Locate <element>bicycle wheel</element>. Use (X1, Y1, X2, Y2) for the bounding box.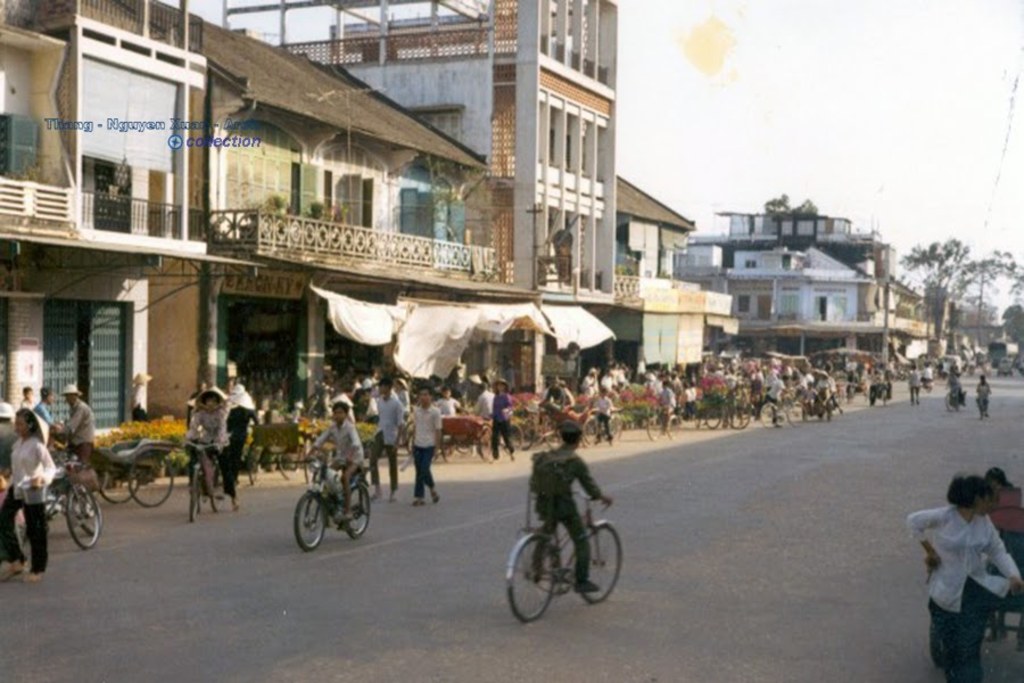
(578, 526, 626, 603).
